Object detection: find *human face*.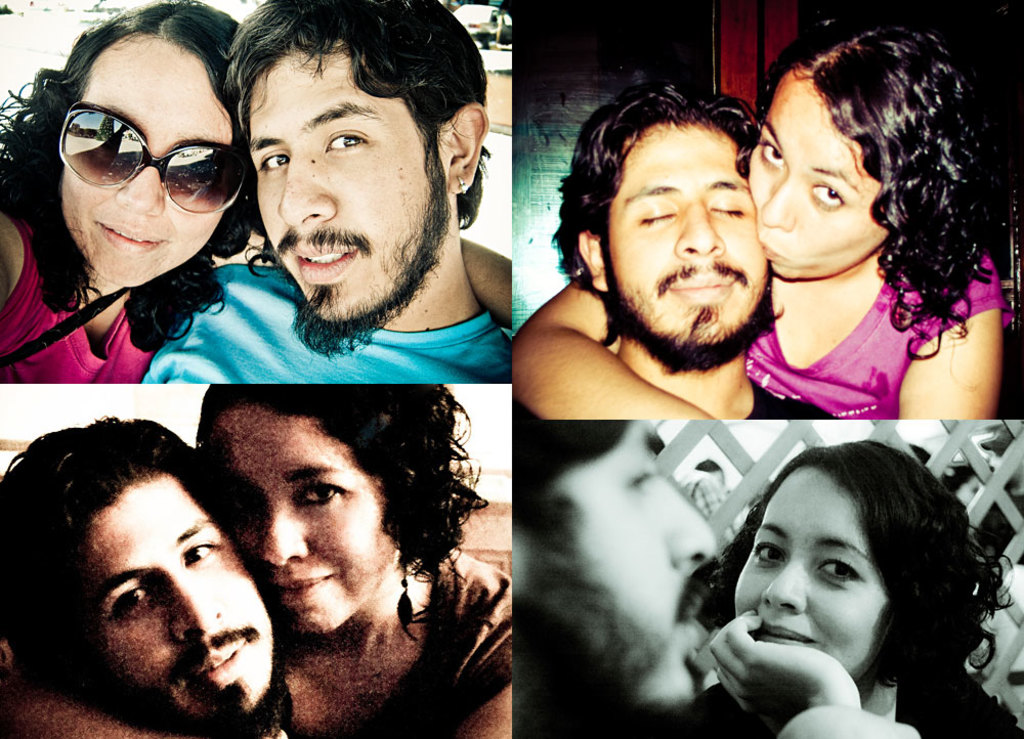
529,420,721,707.
